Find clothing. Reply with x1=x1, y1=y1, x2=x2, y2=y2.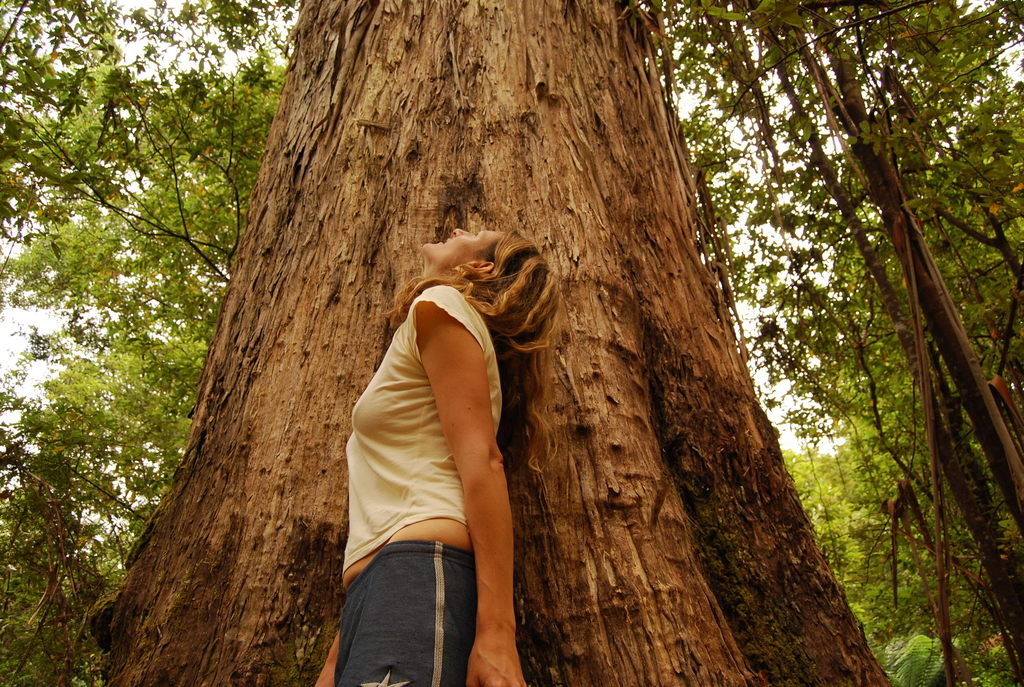
x1=335, y1=280, x2=504, y2=686.
